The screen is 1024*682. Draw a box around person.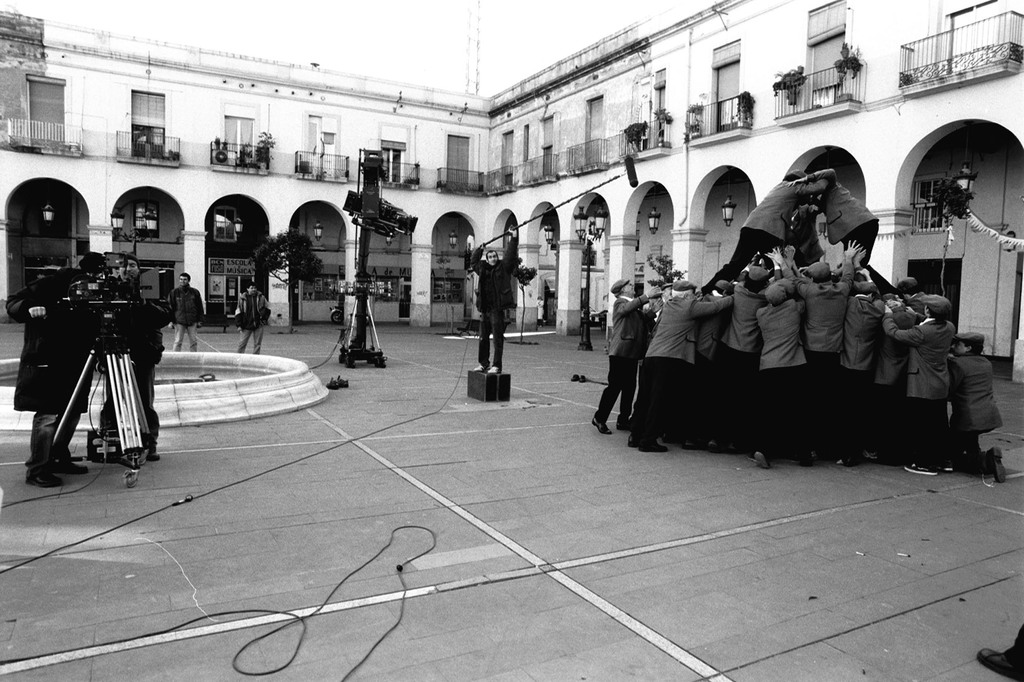
Rect(168, 272, 205, 352).
